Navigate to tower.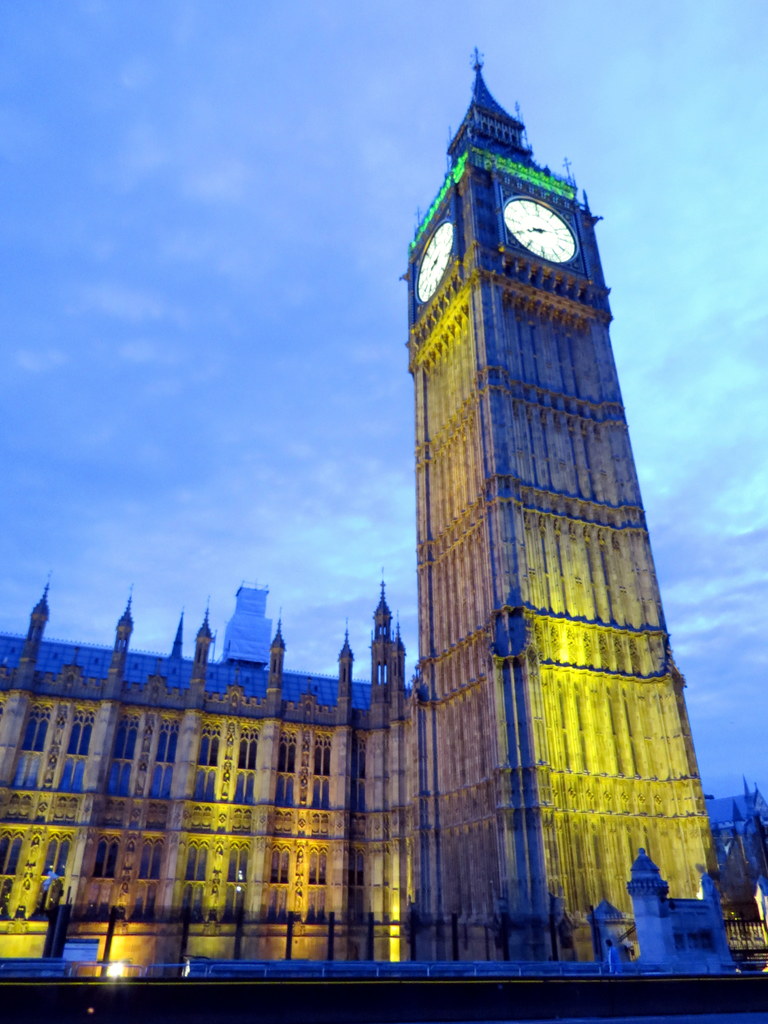
Navigation target: left=411, top=55, right=721, bottom=959.
